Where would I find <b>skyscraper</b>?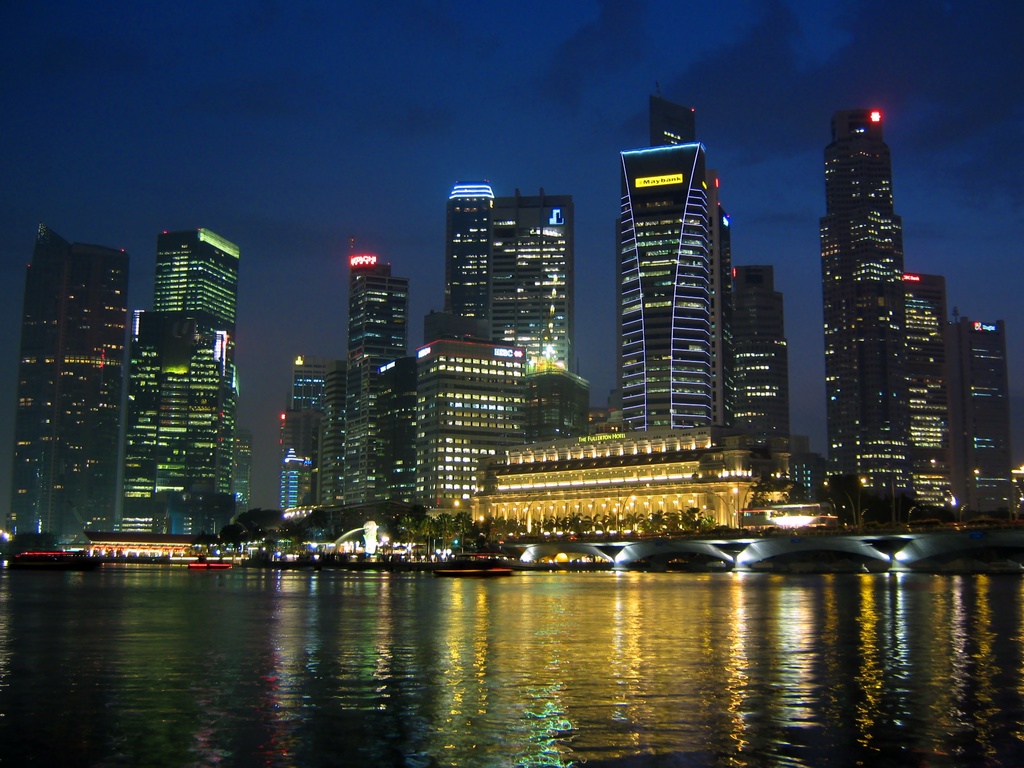
At select_region(728, 259, 786, 446).
